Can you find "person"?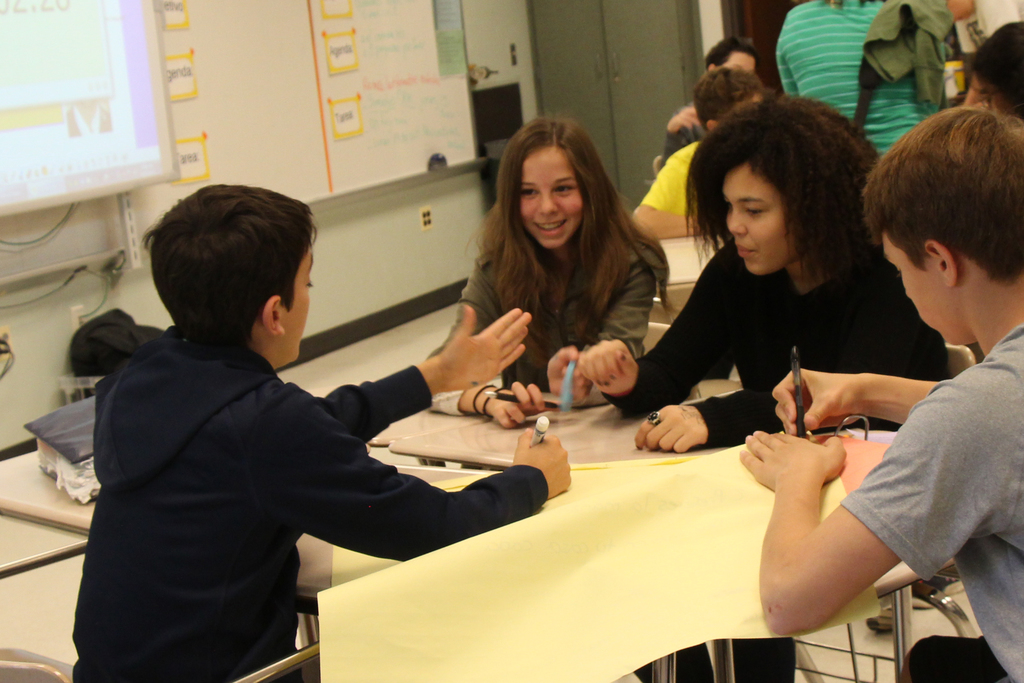
Yes, bounding box: box(428, 117, 657, 435).
